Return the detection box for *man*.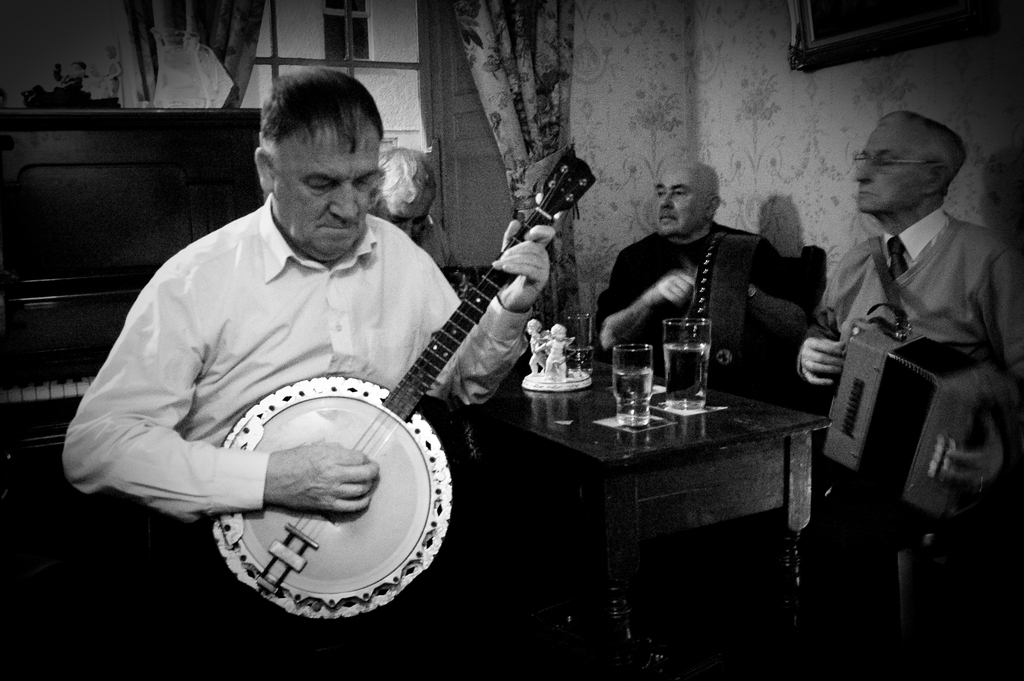
784:78:1001:584.
